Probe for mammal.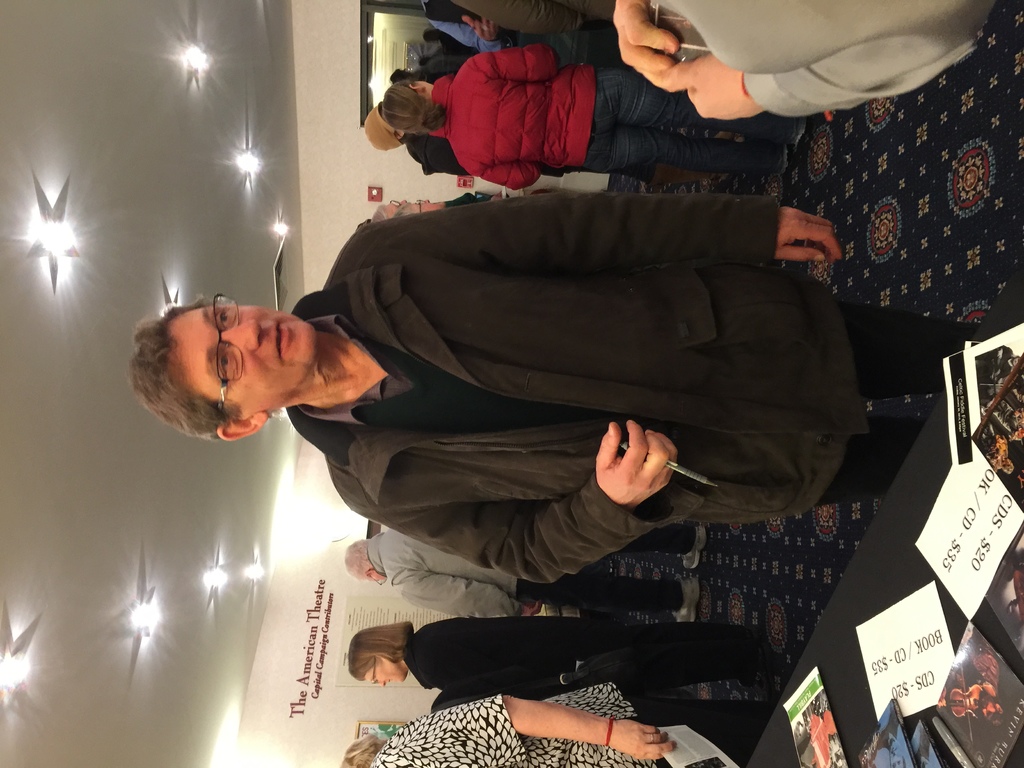
Probe result: 874,705,903,767.
